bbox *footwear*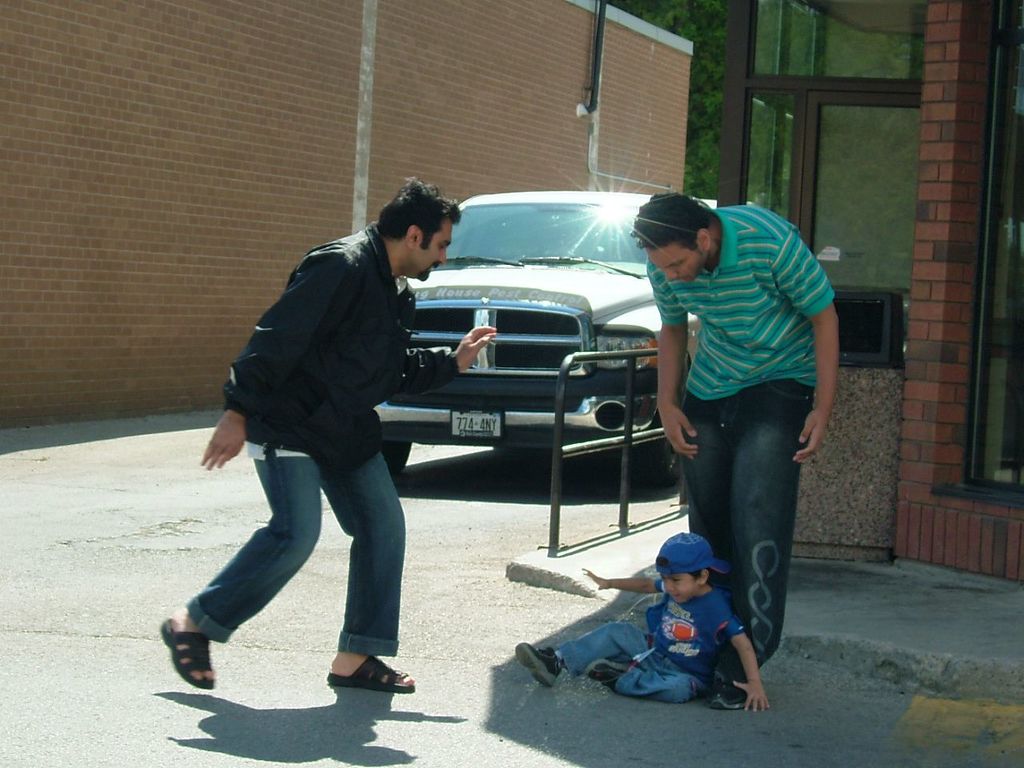
[154, 615, 218, 699]
